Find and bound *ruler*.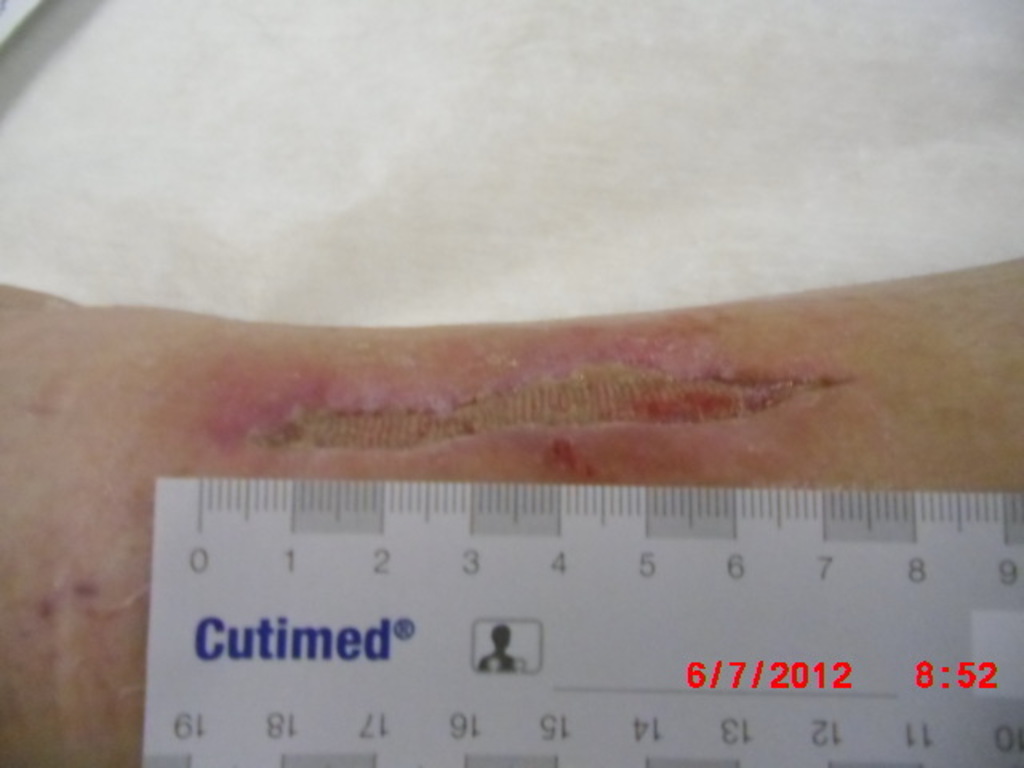
Bound: BBox(138, 478, 1021, 766).
